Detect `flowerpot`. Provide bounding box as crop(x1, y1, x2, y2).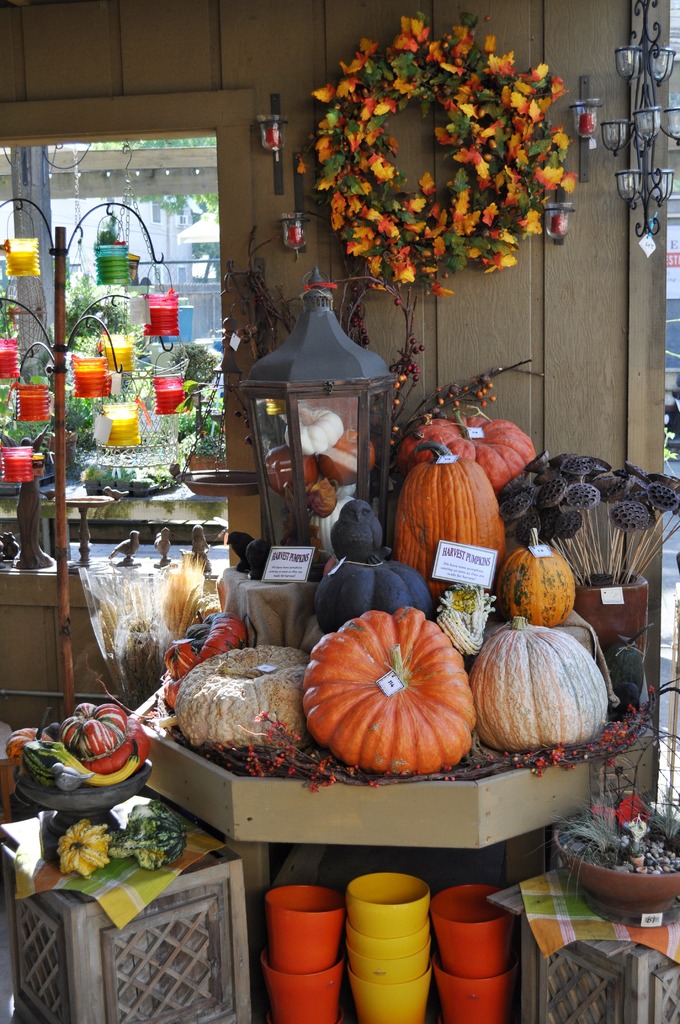
crop(0, 237, 40, 275).
